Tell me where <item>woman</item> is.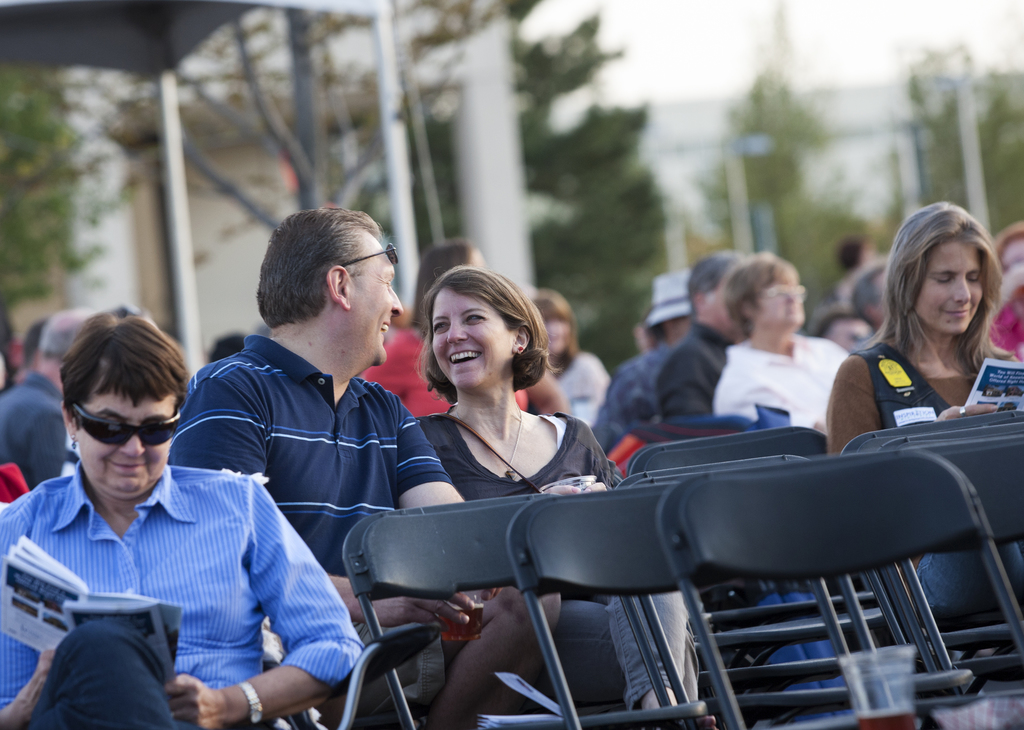
<item>woman</item> is at (833, 198, 1023, 466).
